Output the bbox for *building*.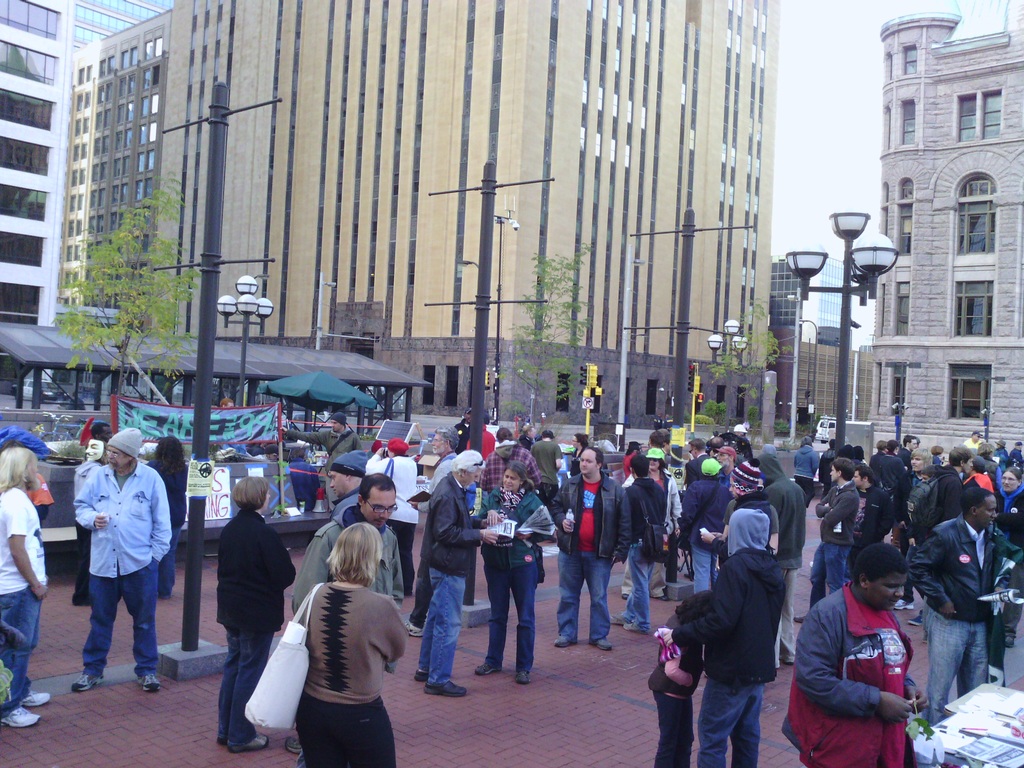
Rect(767, 253, 865, 349).
